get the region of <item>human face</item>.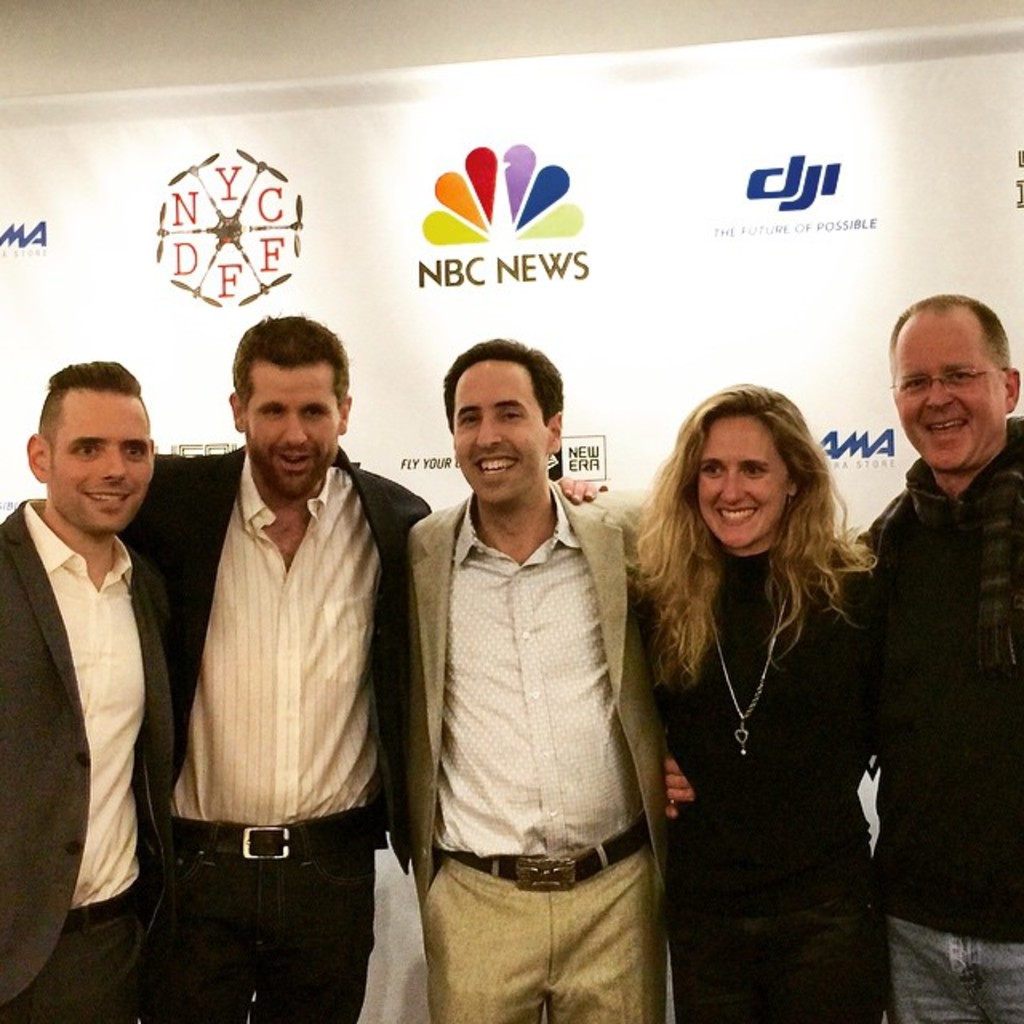
[left=50, top=394, right=149, bottom=541].
